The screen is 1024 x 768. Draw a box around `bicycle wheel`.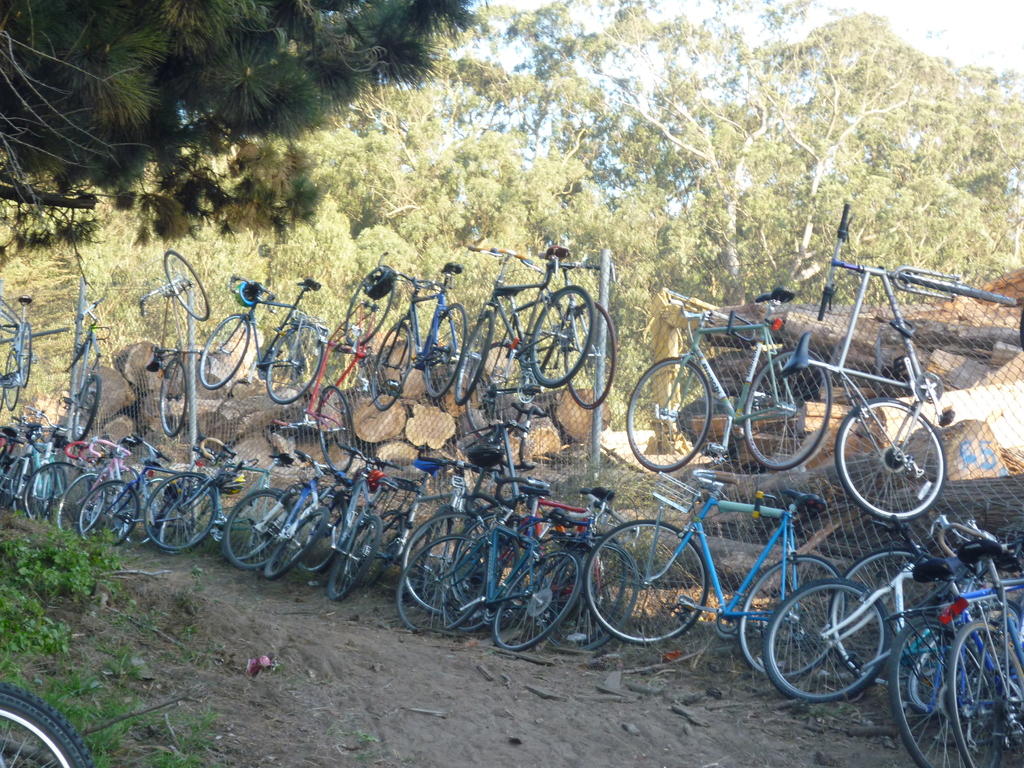
box=[76, 374, 106, 437].
